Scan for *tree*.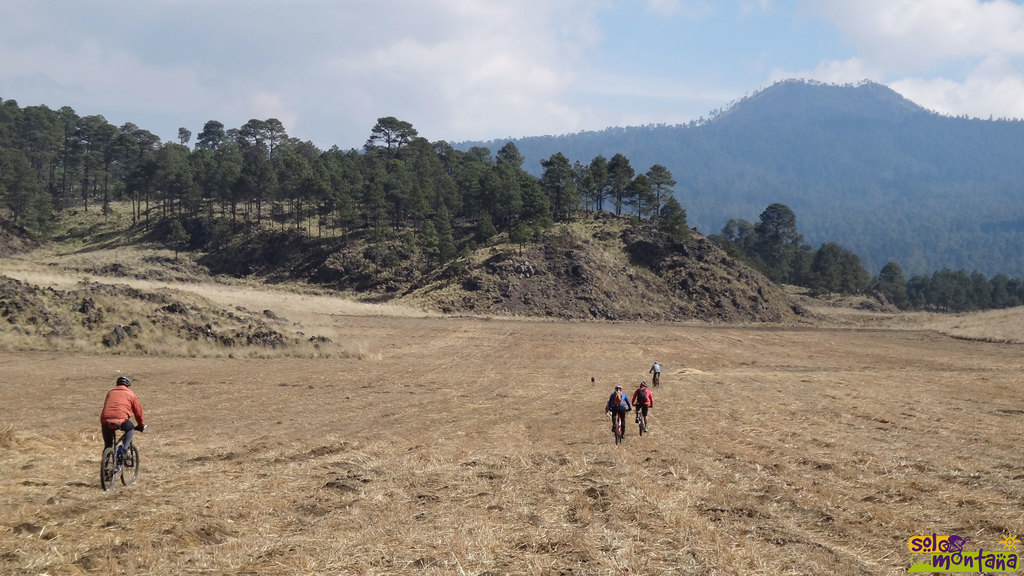
Scan result: <box>877,264,911,319</box>.
